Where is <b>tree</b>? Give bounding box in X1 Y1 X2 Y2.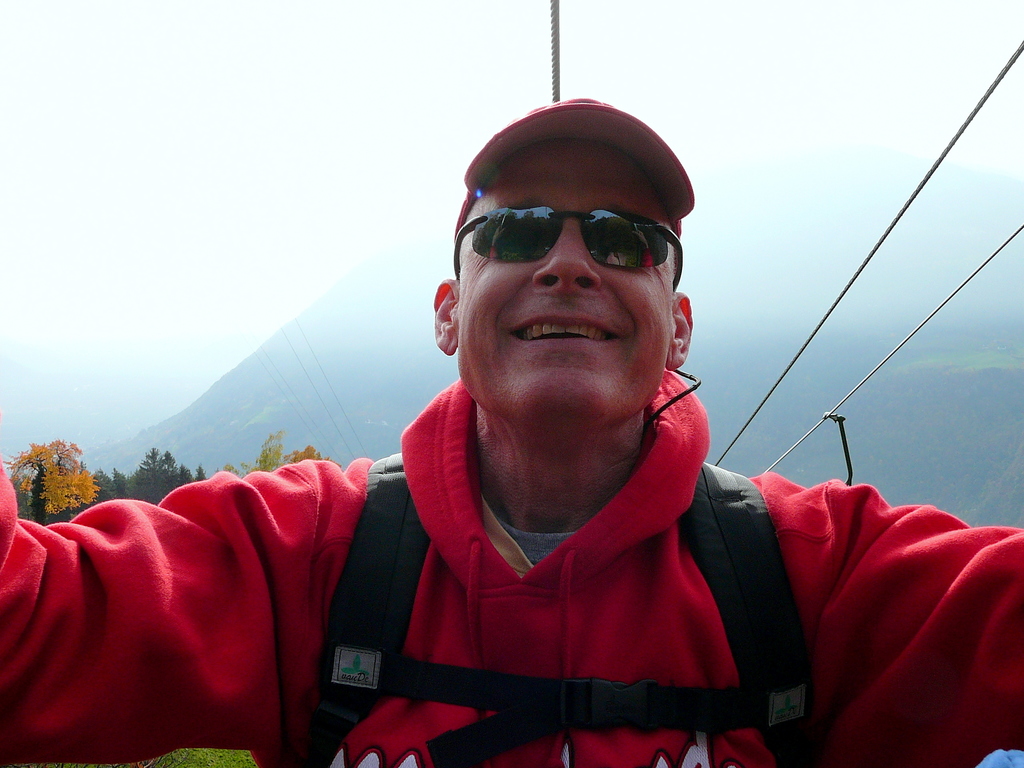
92 448 222 529.
